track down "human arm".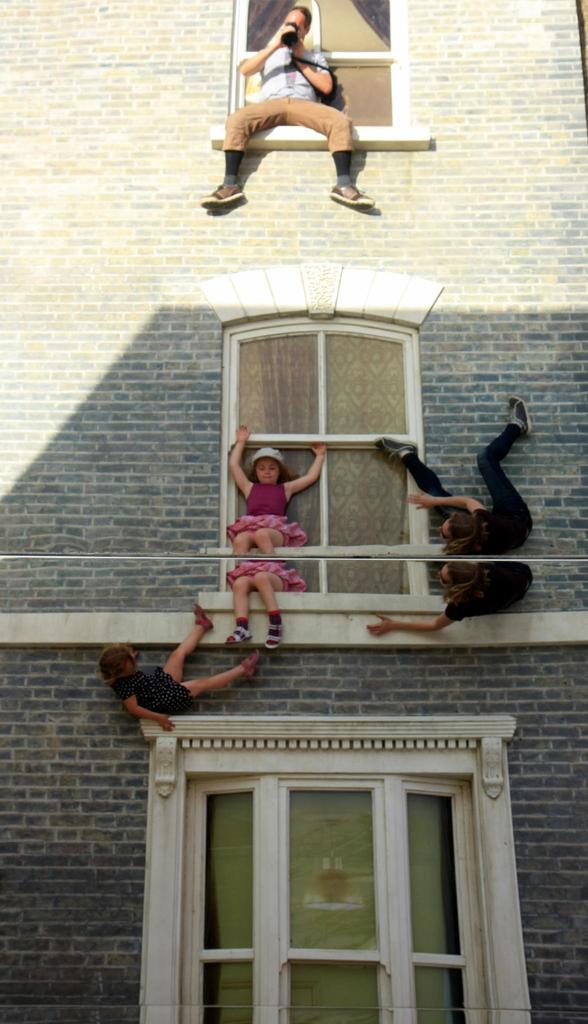
Tracked to <region>404, 490, 491, 518</region>.
